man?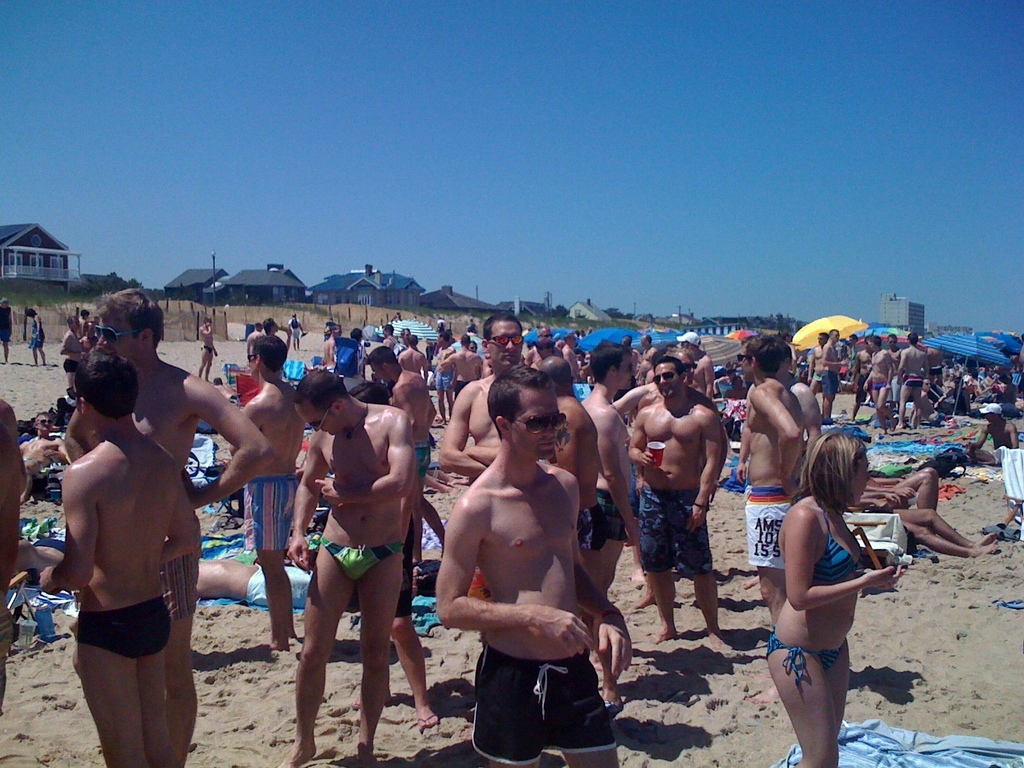
Rect(885, 332, 904, 408)
